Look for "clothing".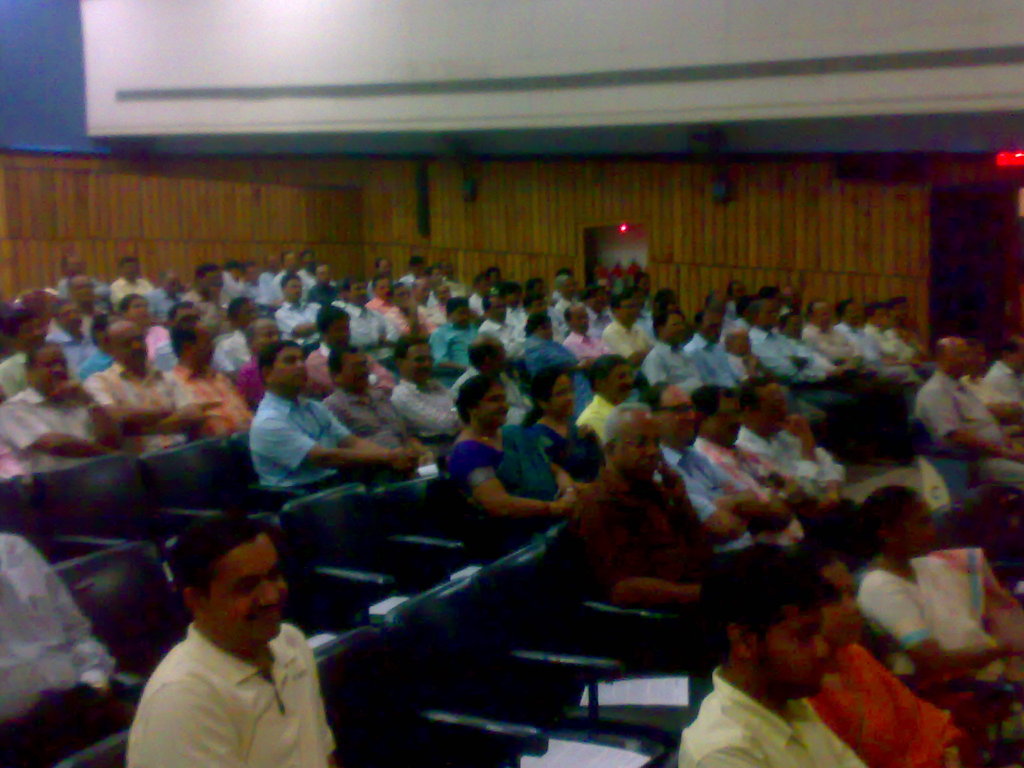
Found: {"x1": 726, "y1": 349, "x2": 782, "y2": 388}.
